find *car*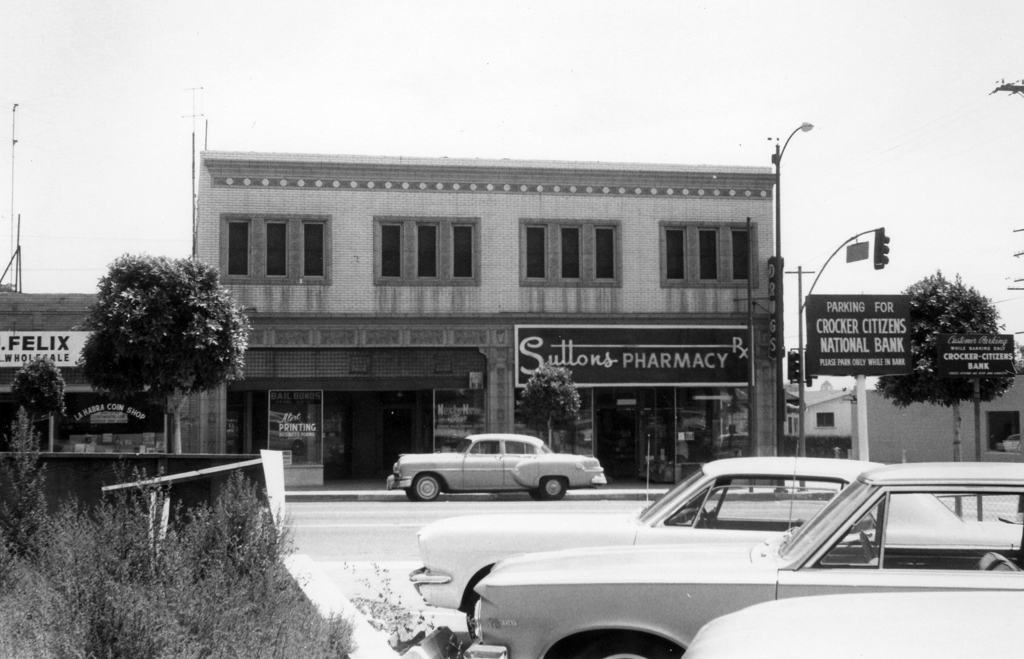
[384, 432, 612, 500]
